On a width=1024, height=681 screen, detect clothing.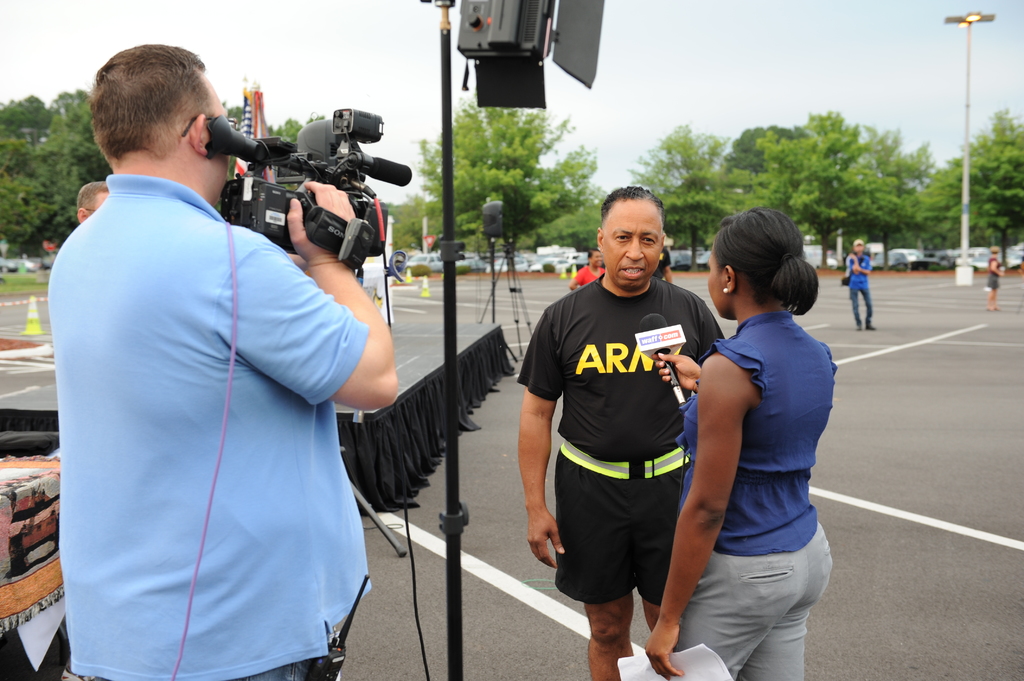
crop(657, 246, 670, 276).
